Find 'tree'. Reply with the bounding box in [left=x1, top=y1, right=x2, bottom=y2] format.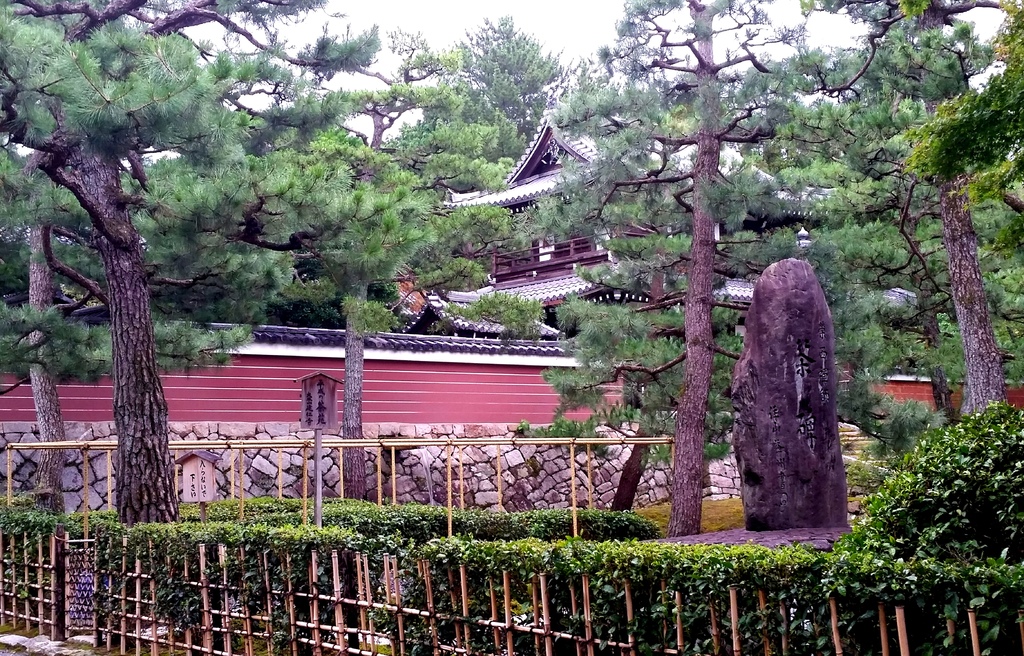
[left=586, top=0, right=721, bottom=520].
